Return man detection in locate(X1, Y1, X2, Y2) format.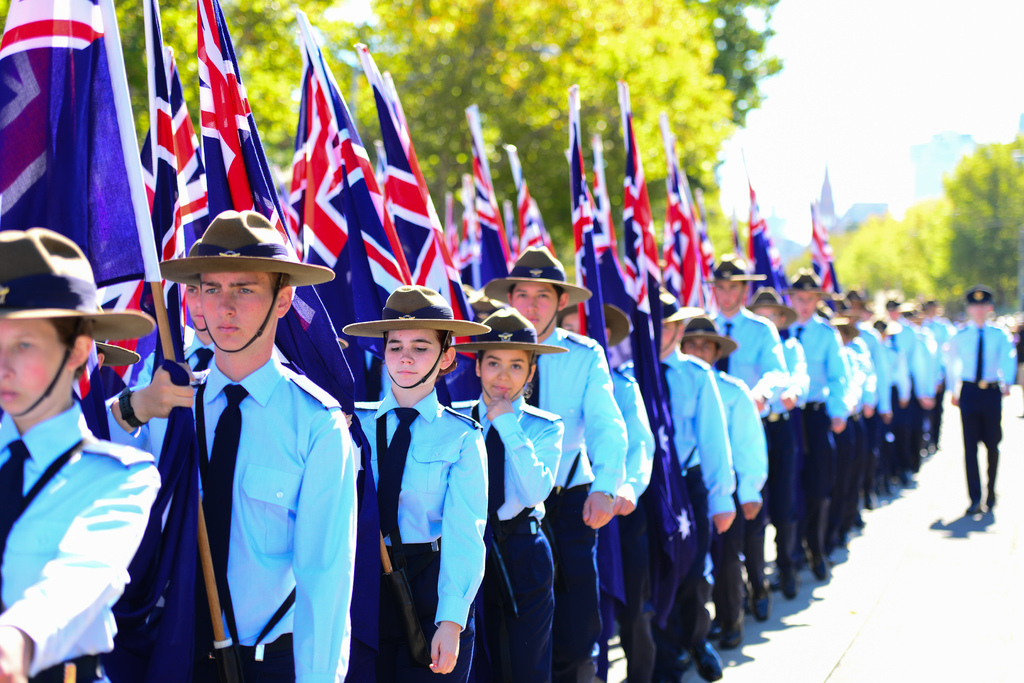
locate(643, 282, 734, 682).
